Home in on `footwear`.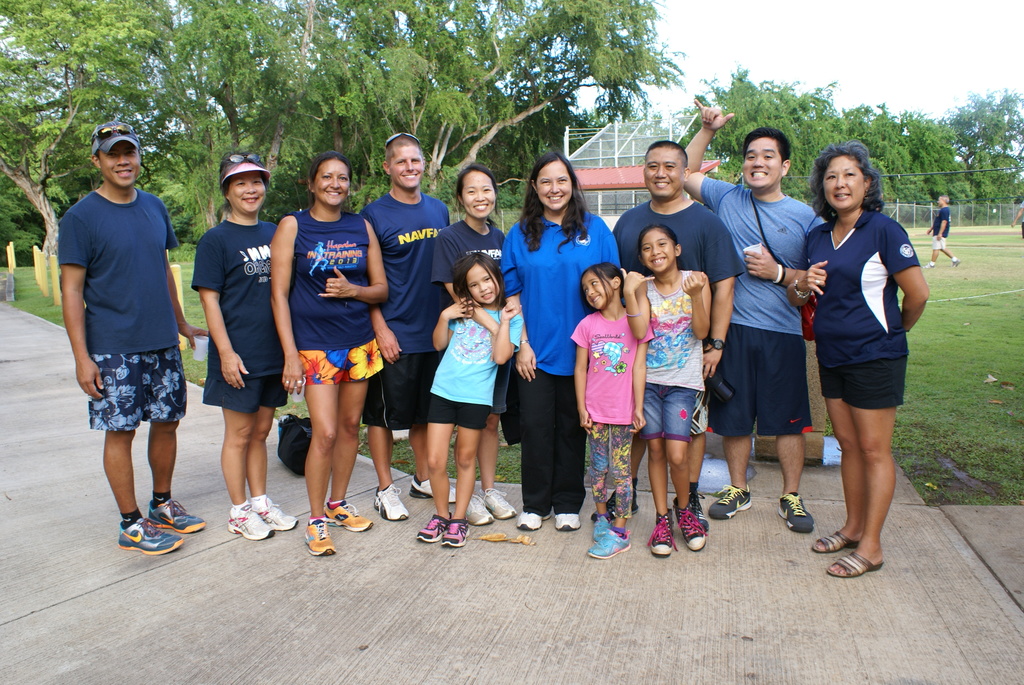
Homed in at [left=145, top=502, right=204, bottom=532].
